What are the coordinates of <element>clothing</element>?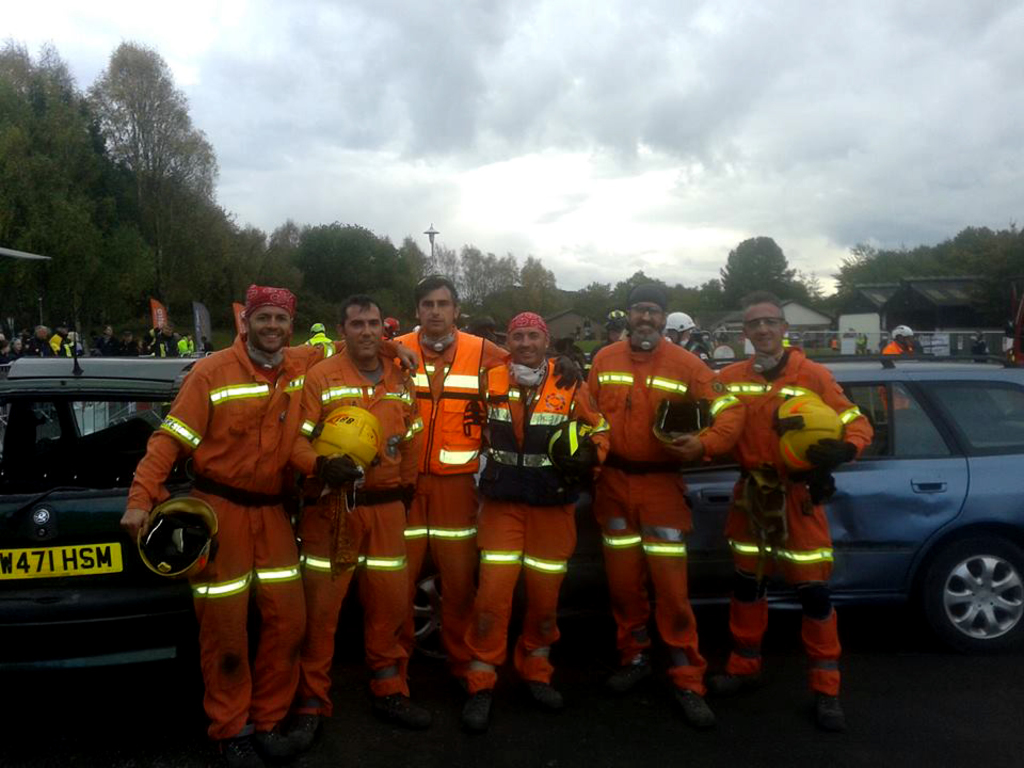
box=[877, 334, 916, 413].
